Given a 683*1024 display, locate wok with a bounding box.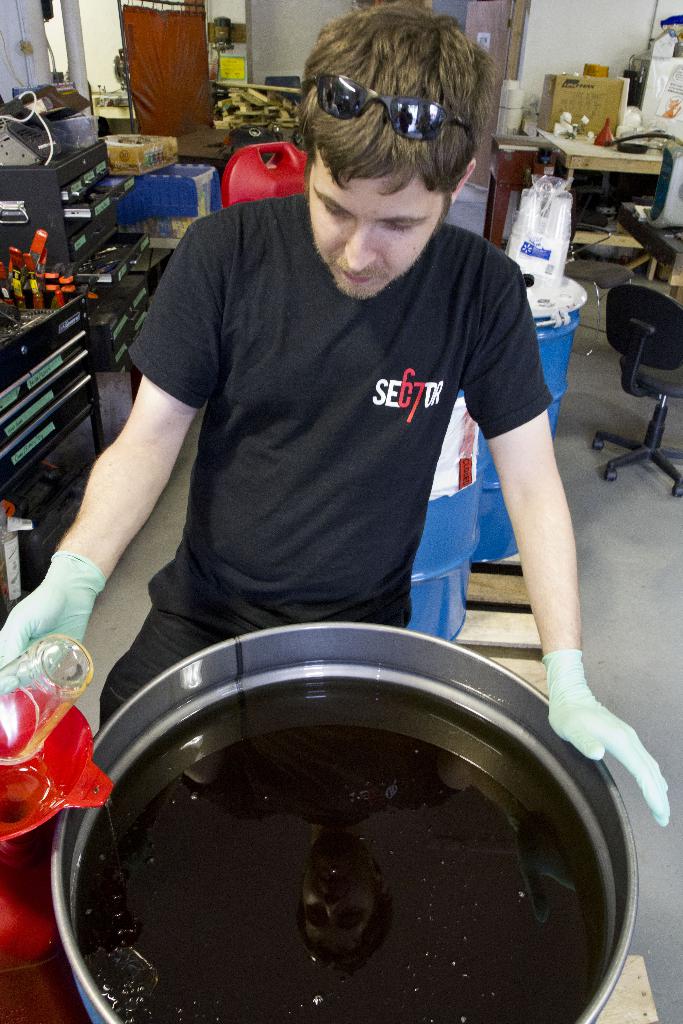
Located: x1=50, y1=622, x2=635, y2=1023.
